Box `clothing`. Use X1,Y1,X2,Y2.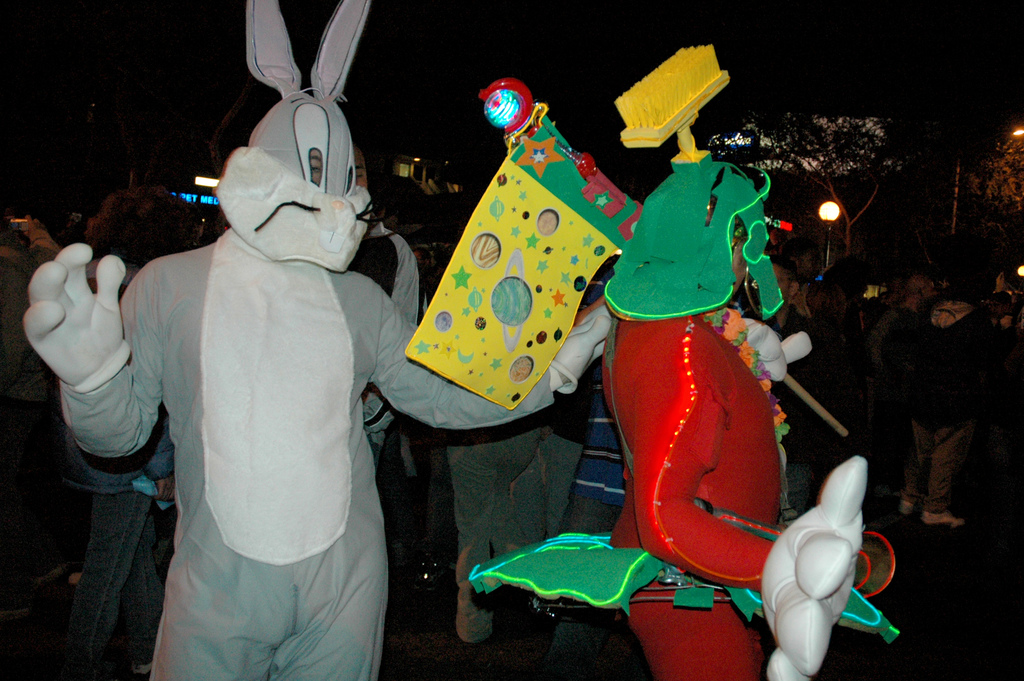
452,411,547,633.
